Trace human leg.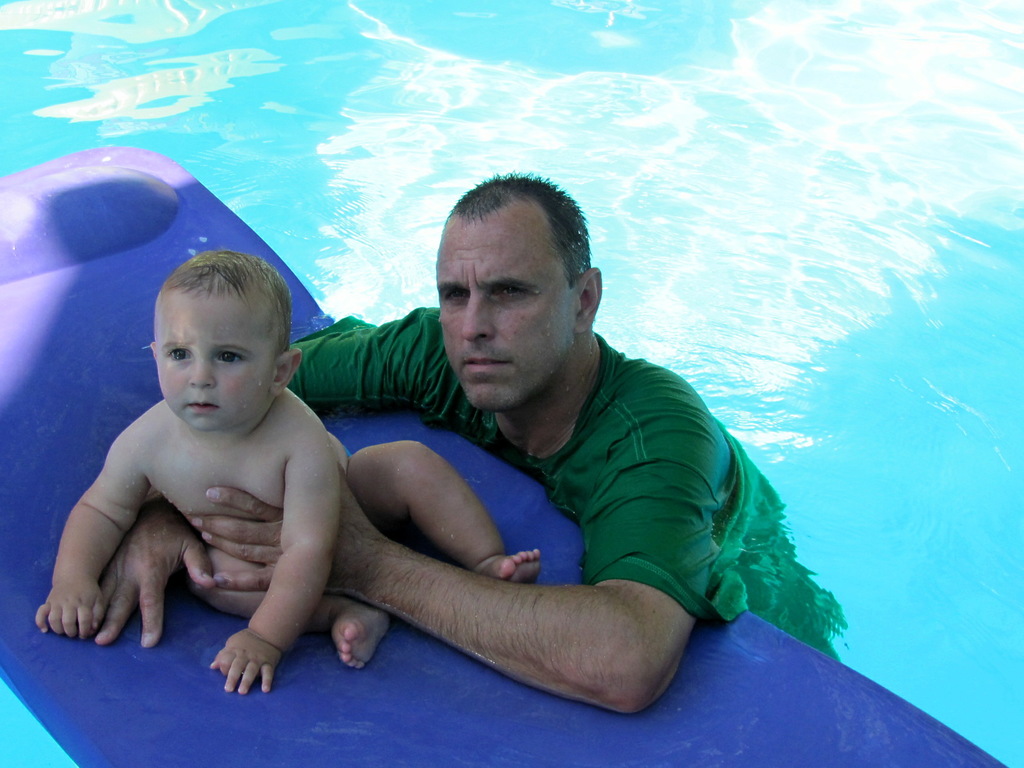
Traced to left=349, top=443, right=538, bottom=586.
